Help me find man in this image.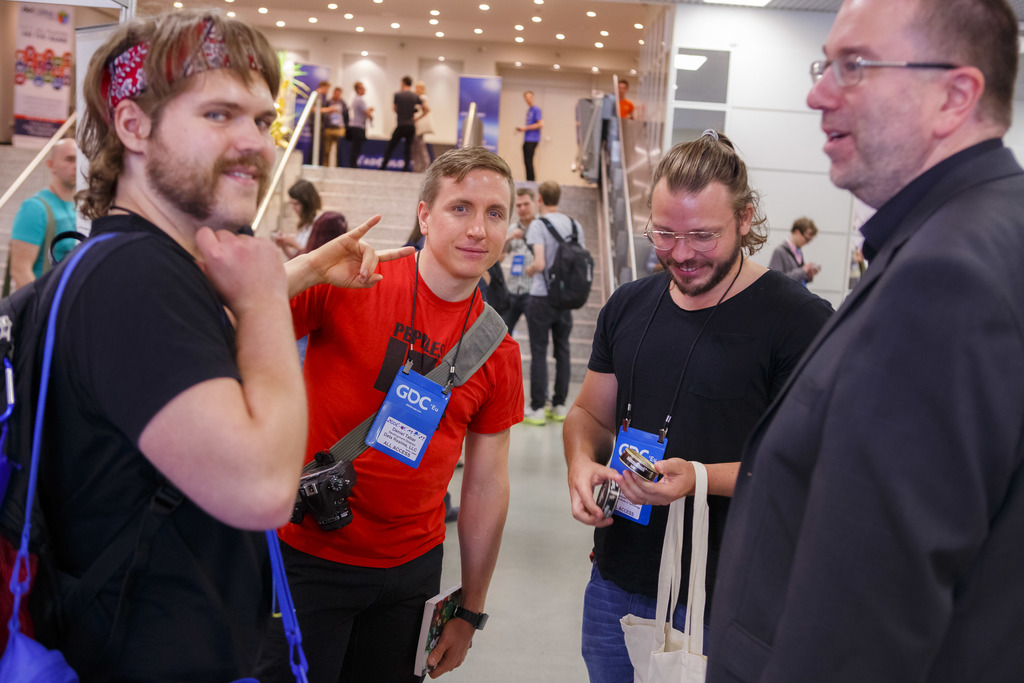
Found it: [496, 184, 550, 419].
